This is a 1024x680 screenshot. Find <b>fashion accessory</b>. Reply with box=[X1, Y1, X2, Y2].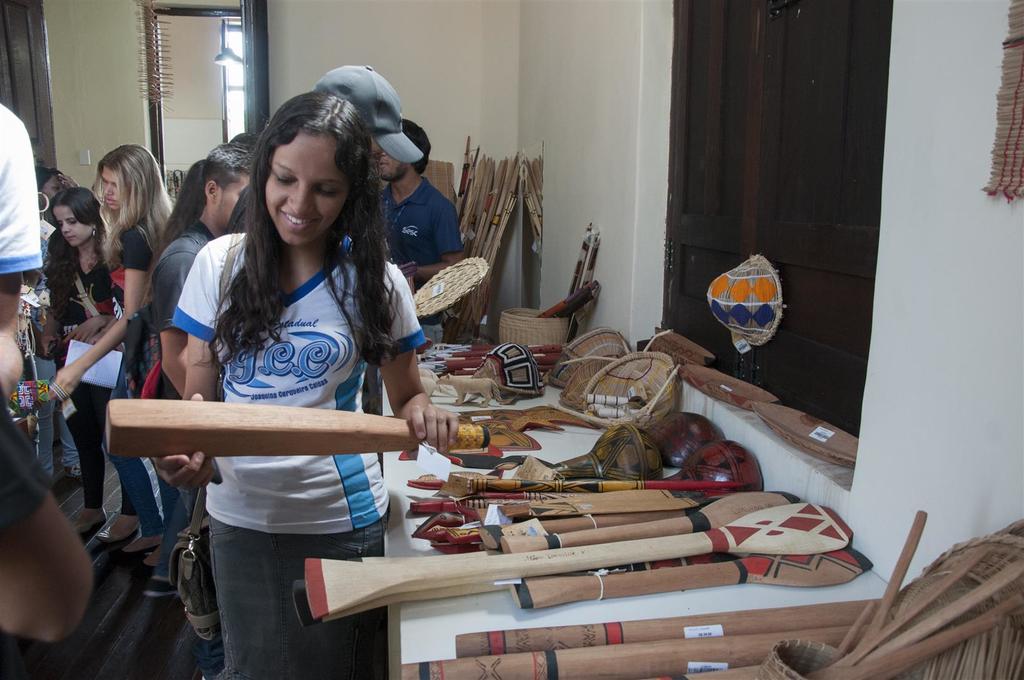
box=[100, 521, 143, 544].
